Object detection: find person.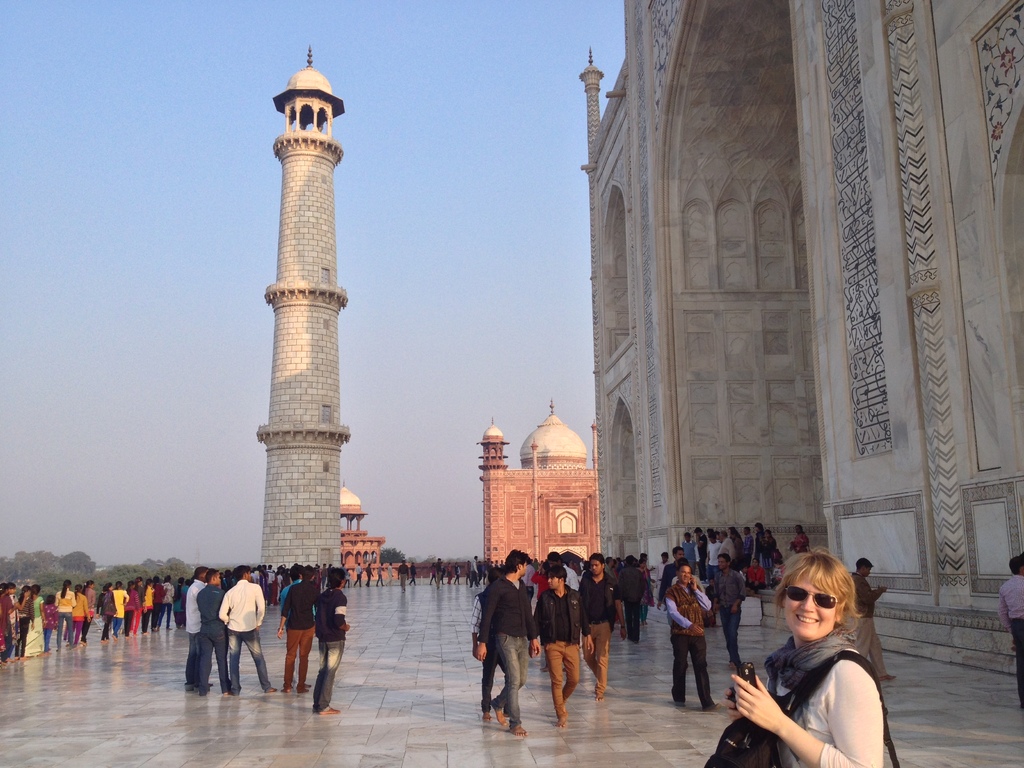
bbox=(200, 570, 227, 694).
